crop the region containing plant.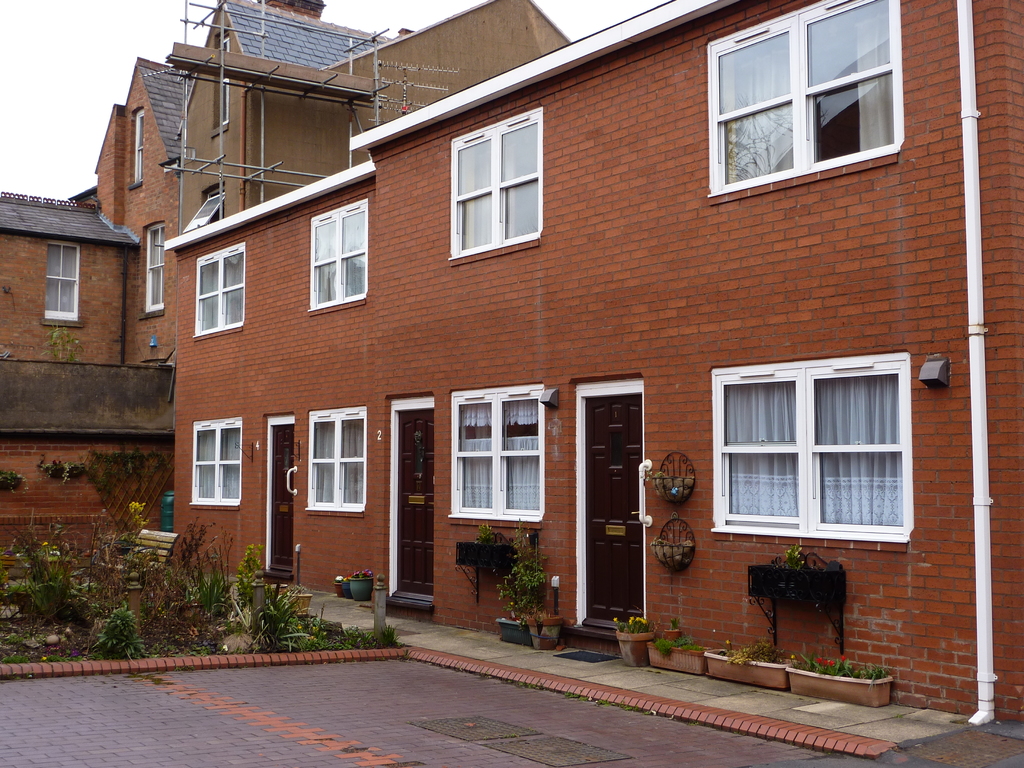
Crop region: <box>728,637,774,674</box>.
